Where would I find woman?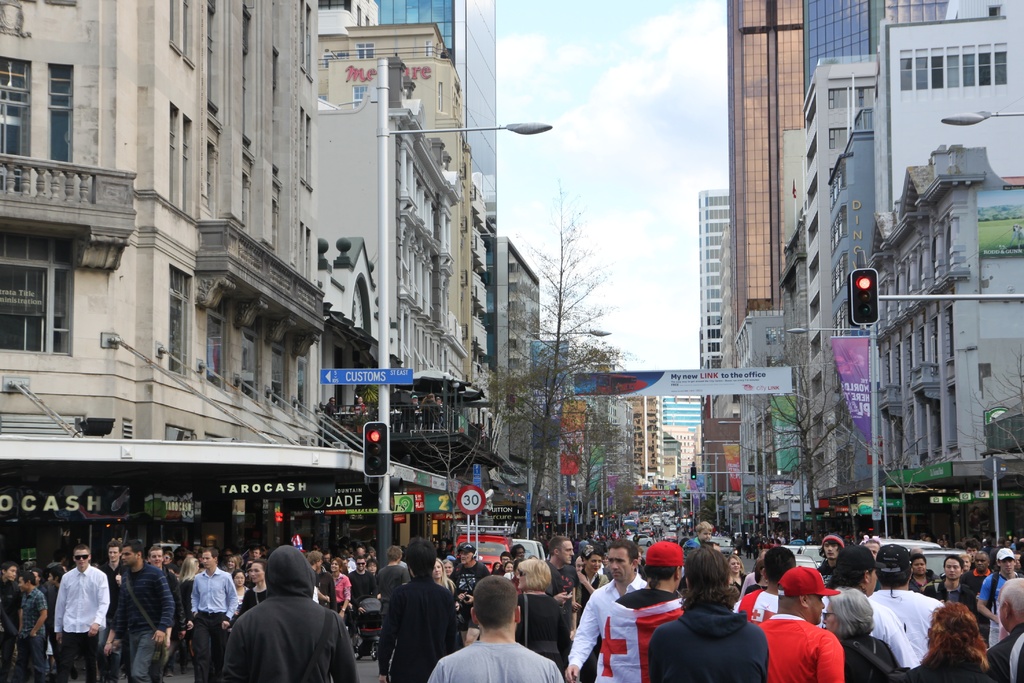
At x1=225, y1=553, x2=239, y2=575.
